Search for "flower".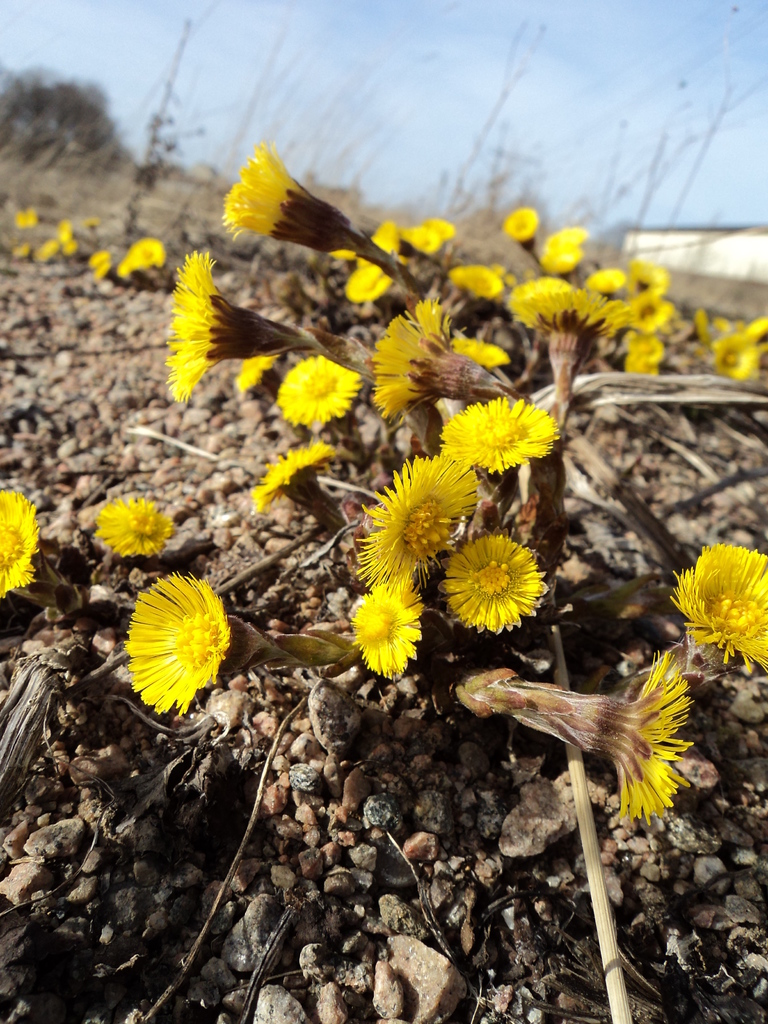
Found at x1=447, y1=534, x2=556, y2=632.
